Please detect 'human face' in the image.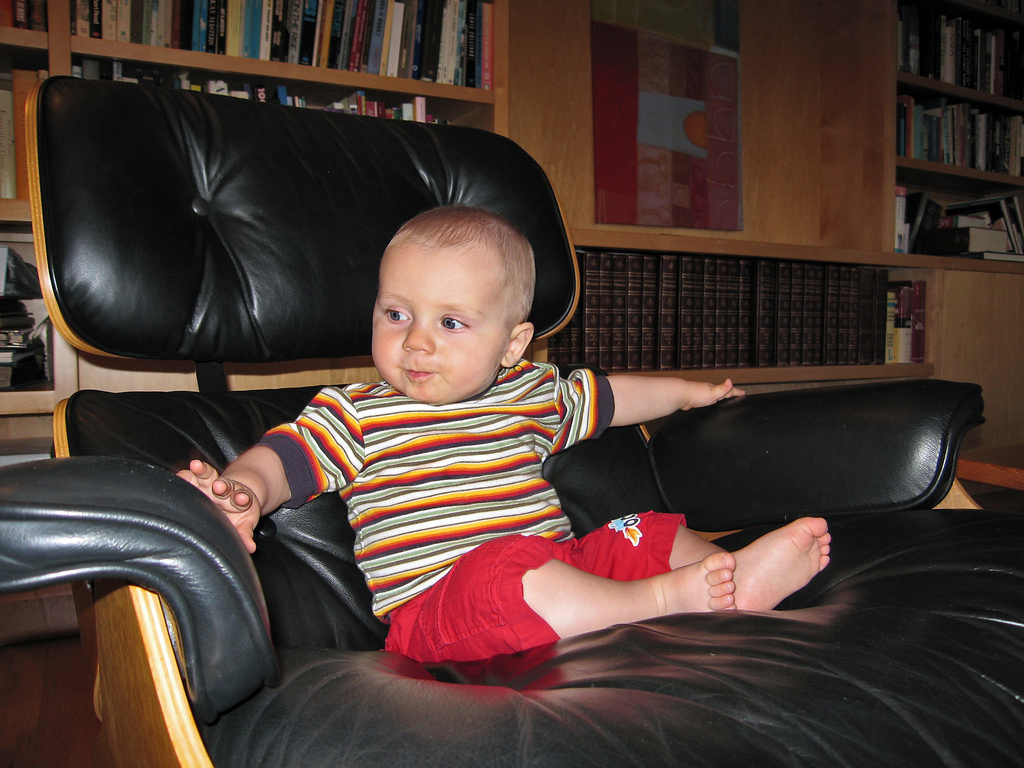
[369, 248, 505, 404].
